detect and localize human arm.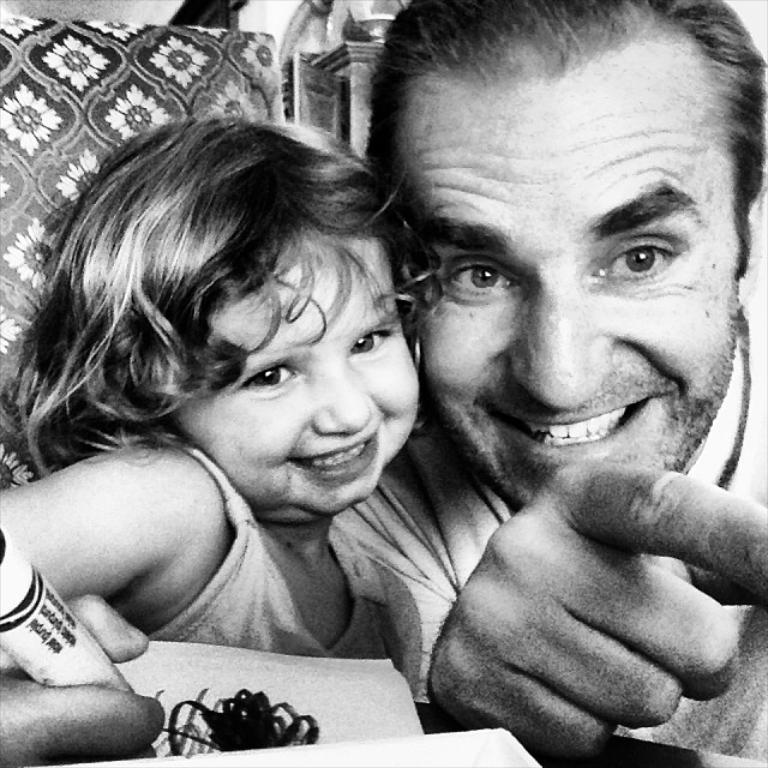
Localized at locate(396, 395, 766, 764).
